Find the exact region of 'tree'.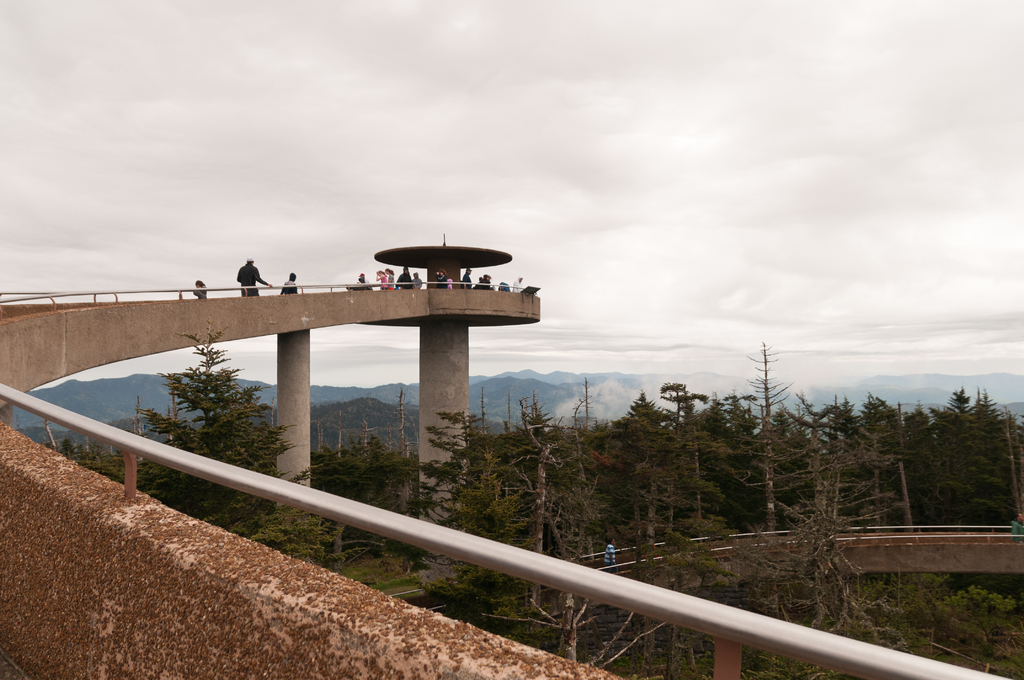
Exact region: detection(680, 414, 898, 650).
